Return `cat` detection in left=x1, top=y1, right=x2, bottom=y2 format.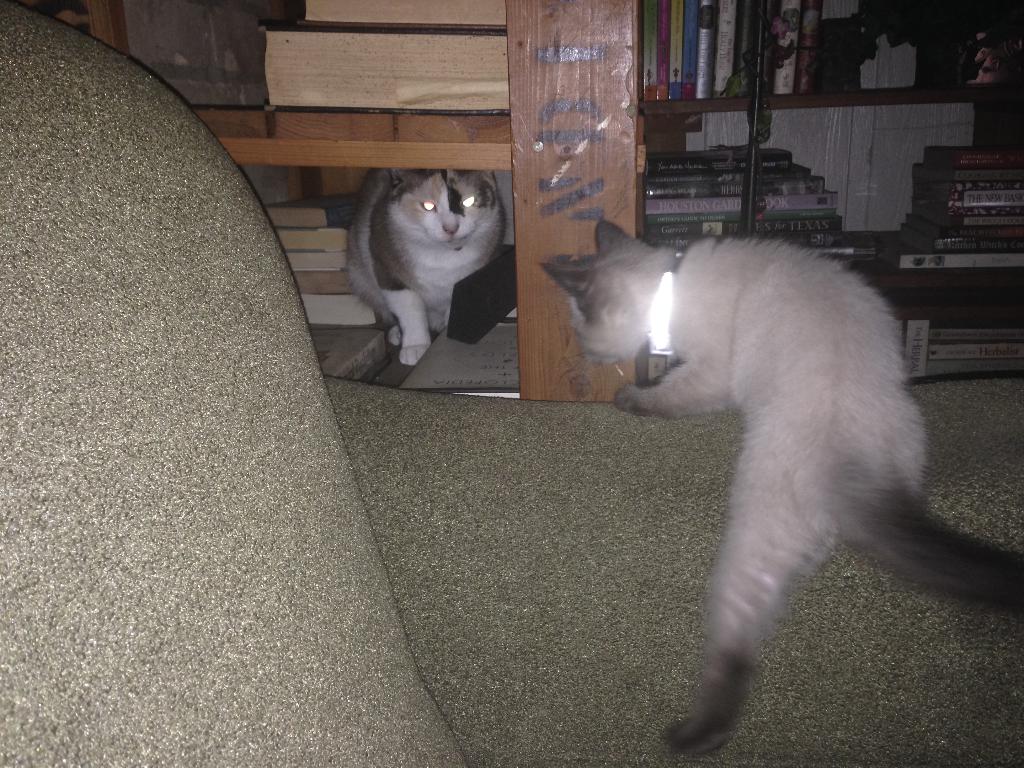
left=535, top=234, right=1022, bottom=758.
